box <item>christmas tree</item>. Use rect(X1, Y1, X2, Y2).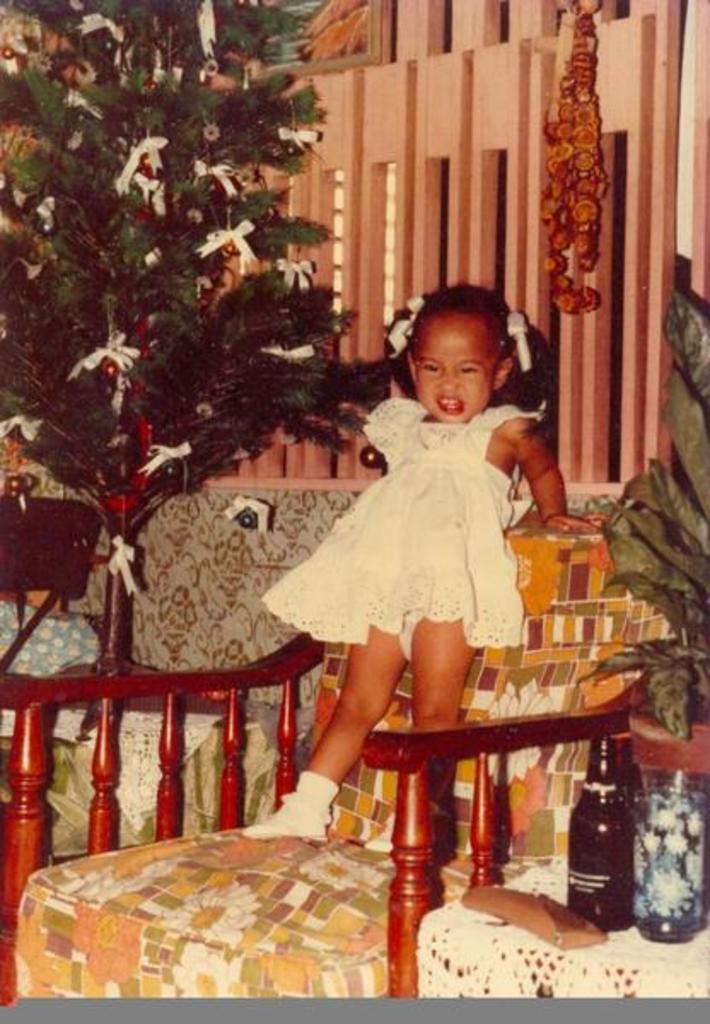
rect(0, 0, 398, 676).
